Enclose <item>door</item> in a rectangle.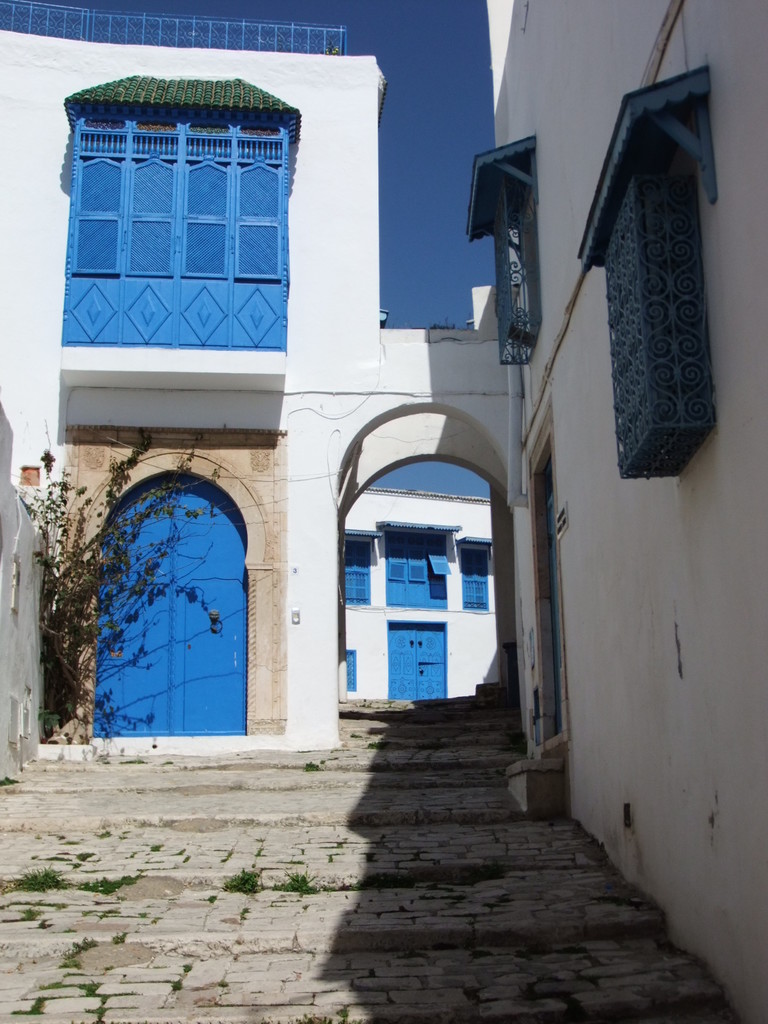
88/444/266/761.
